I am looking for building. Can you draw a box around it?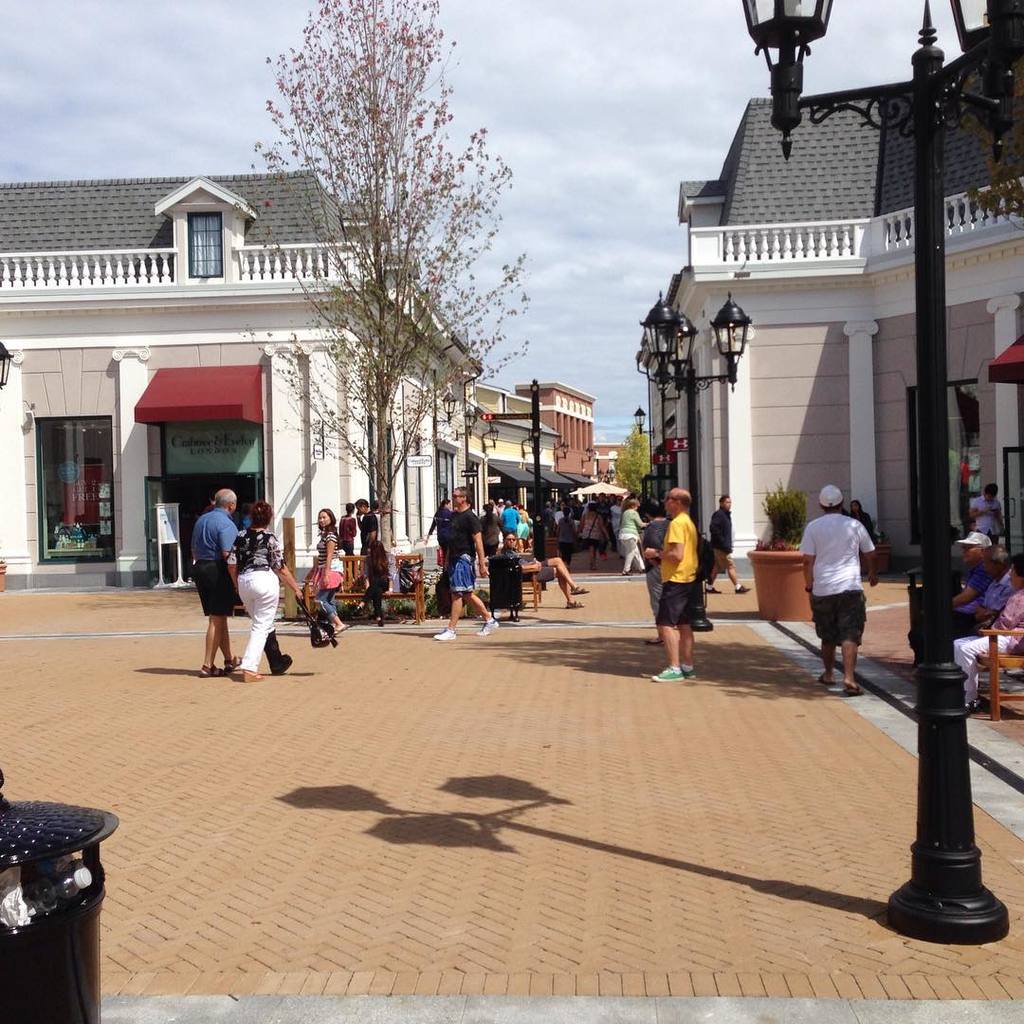
Sure, the bounding box is left=633, top=56, right=1023, bottom=578.
